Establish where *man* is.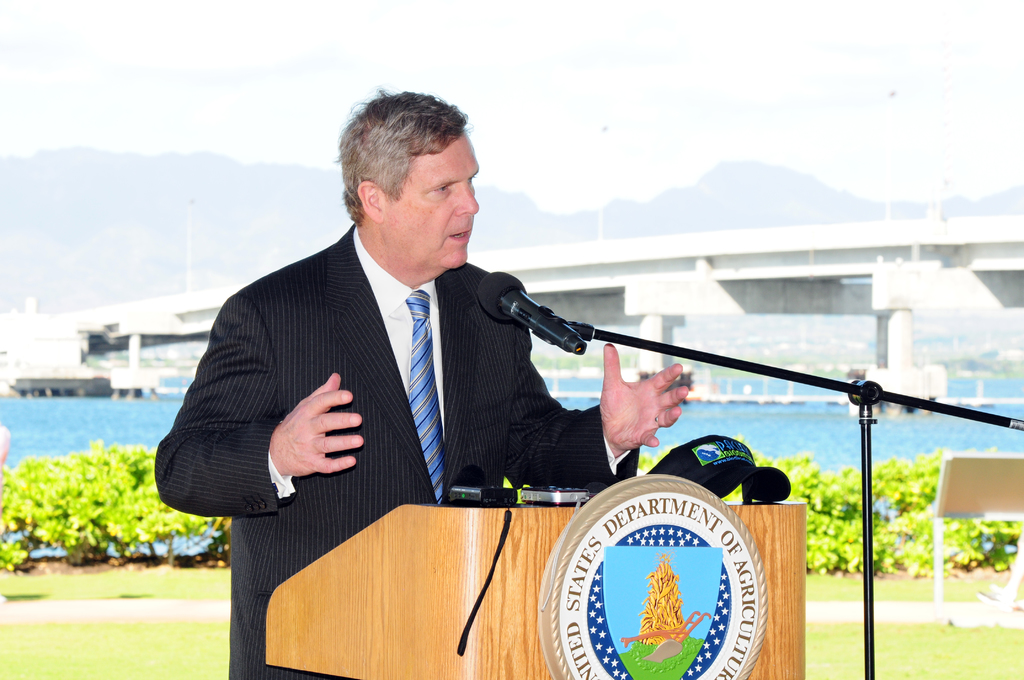
Established at region(214, 132, 737, 645).
